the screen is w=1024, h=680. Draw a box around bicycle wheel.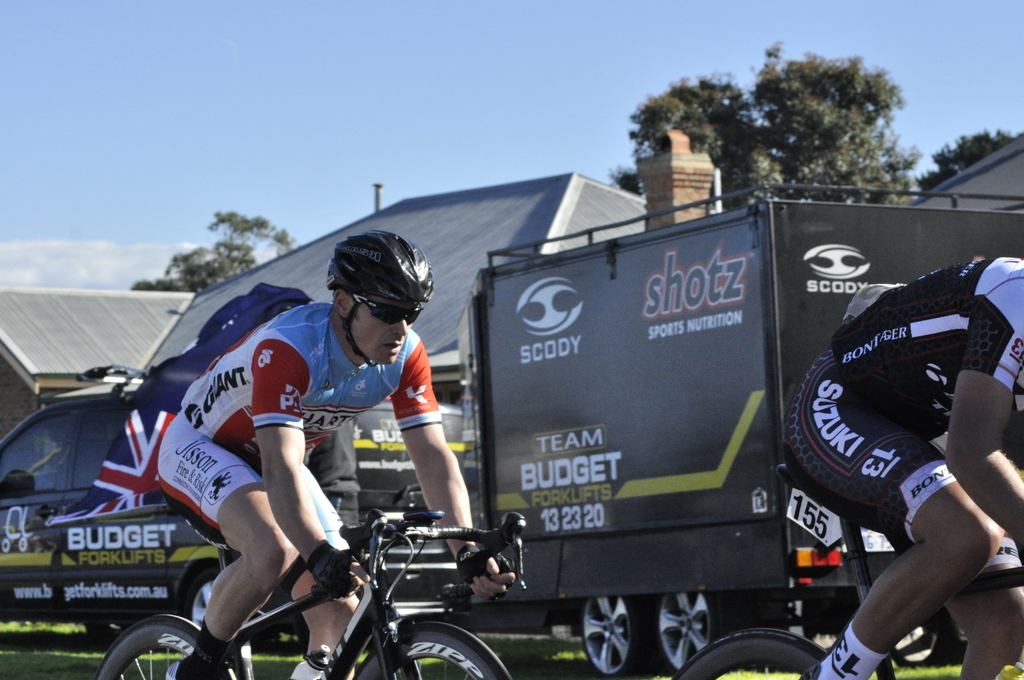
{"left": 668, "top": 629, "right": 829, "bottom": 679}.
